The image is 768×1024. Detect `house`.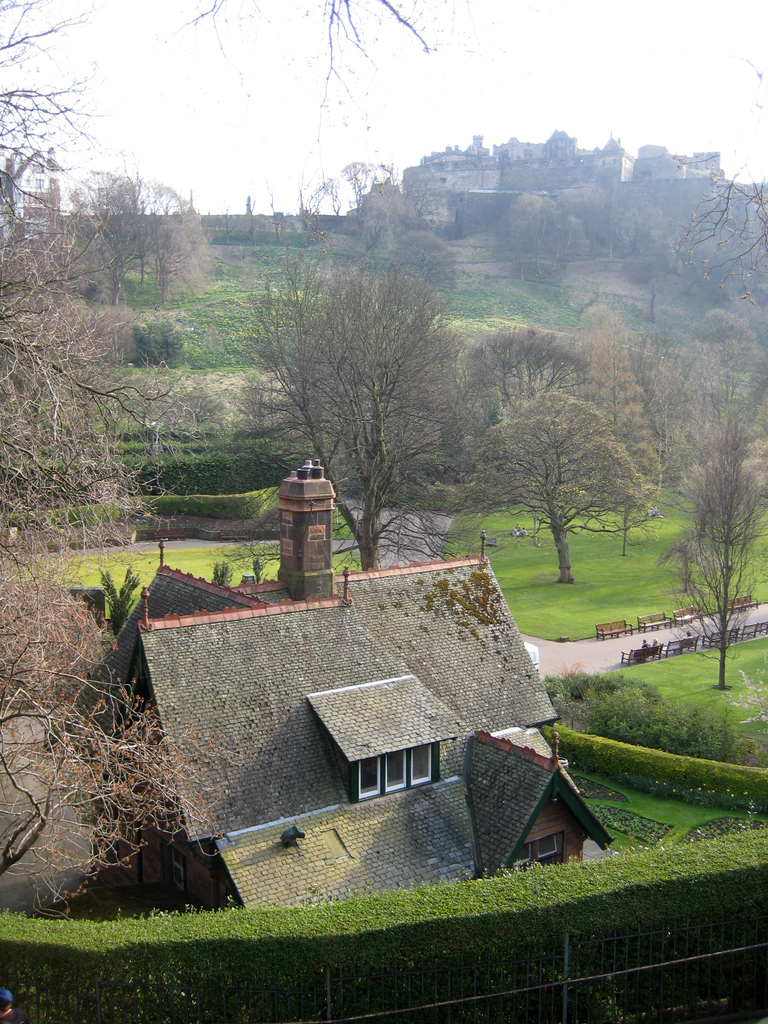
Detection: [44, 460, 614, 918].
